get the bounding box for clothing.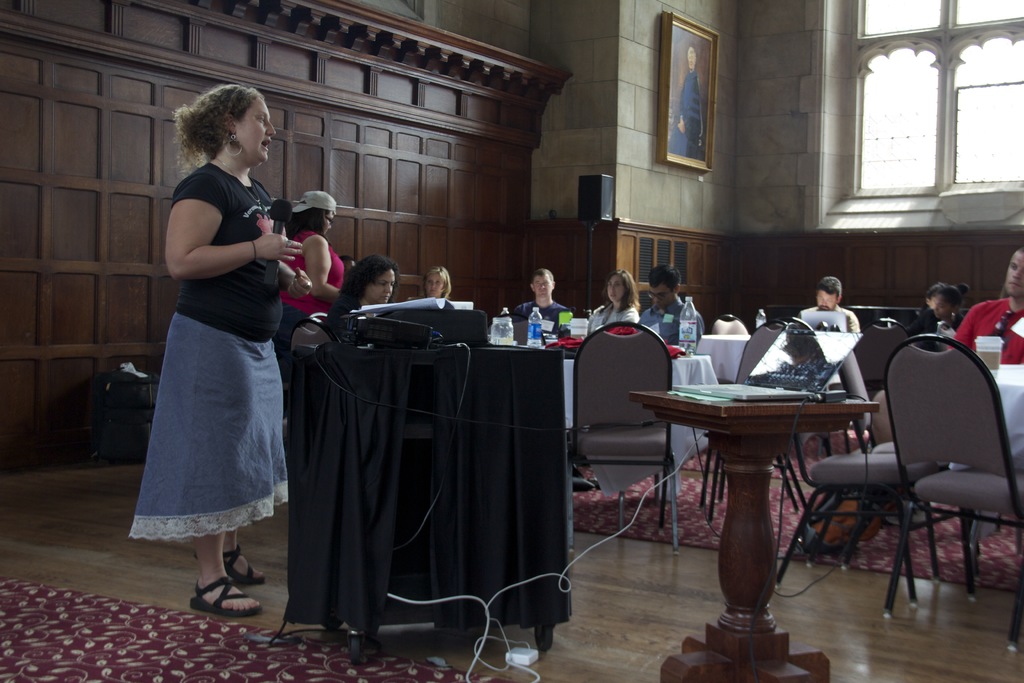
x1=589, y1=300, x2=635, y2=333.
